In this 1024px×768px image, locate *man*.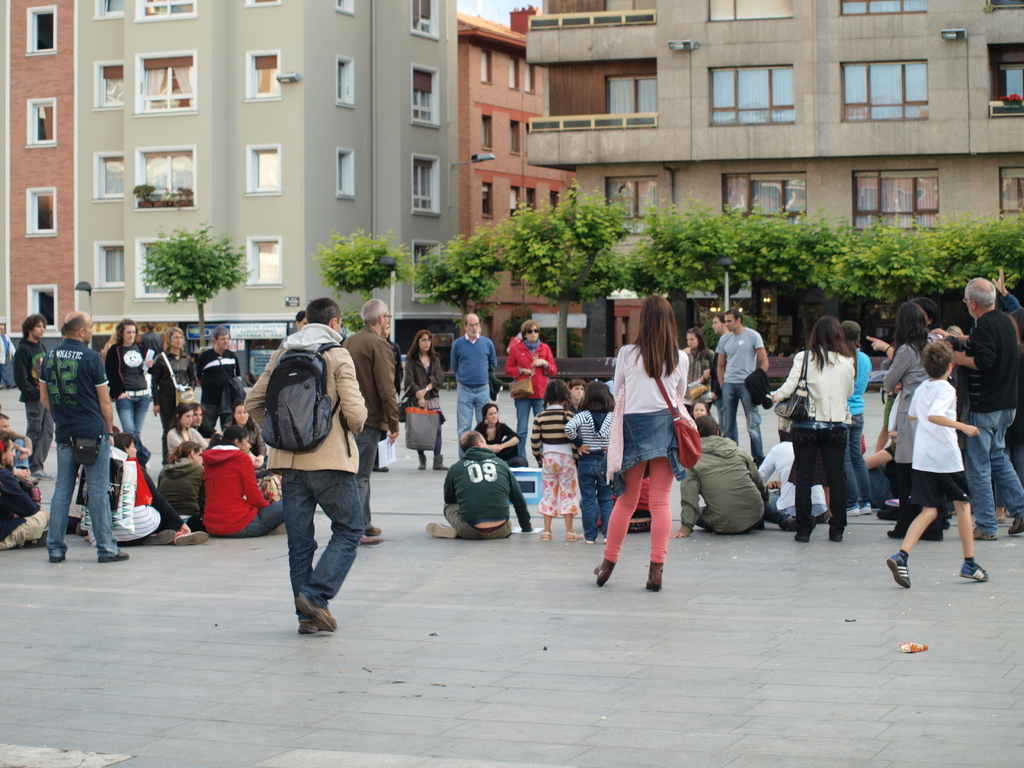
Bounding box: 0/431/49/543.
